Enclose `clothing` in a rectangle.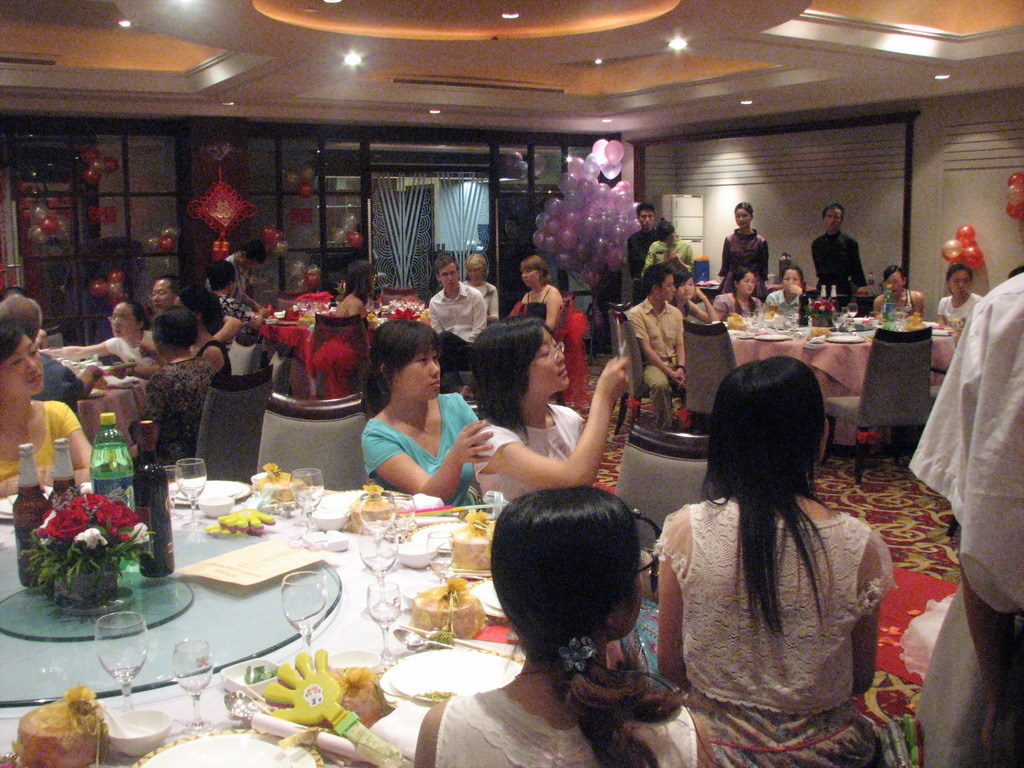
box(716, 291, 755, 316).
